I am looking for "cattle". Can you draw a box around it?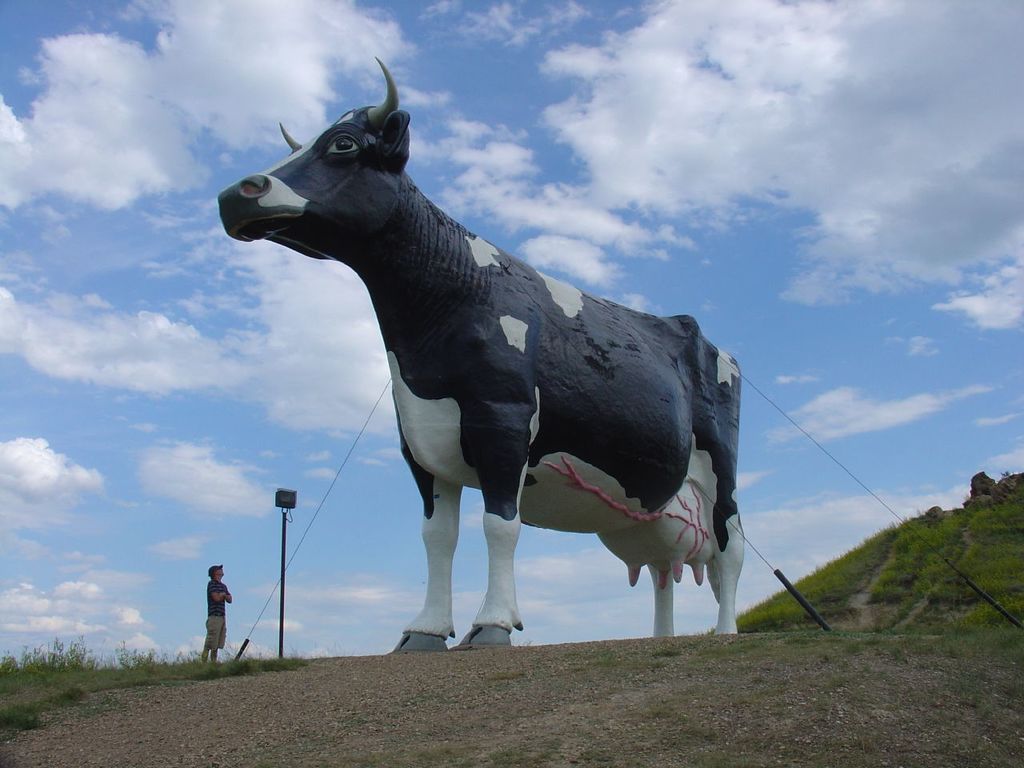
Sure, the bounding box is 207/76/769/663.
